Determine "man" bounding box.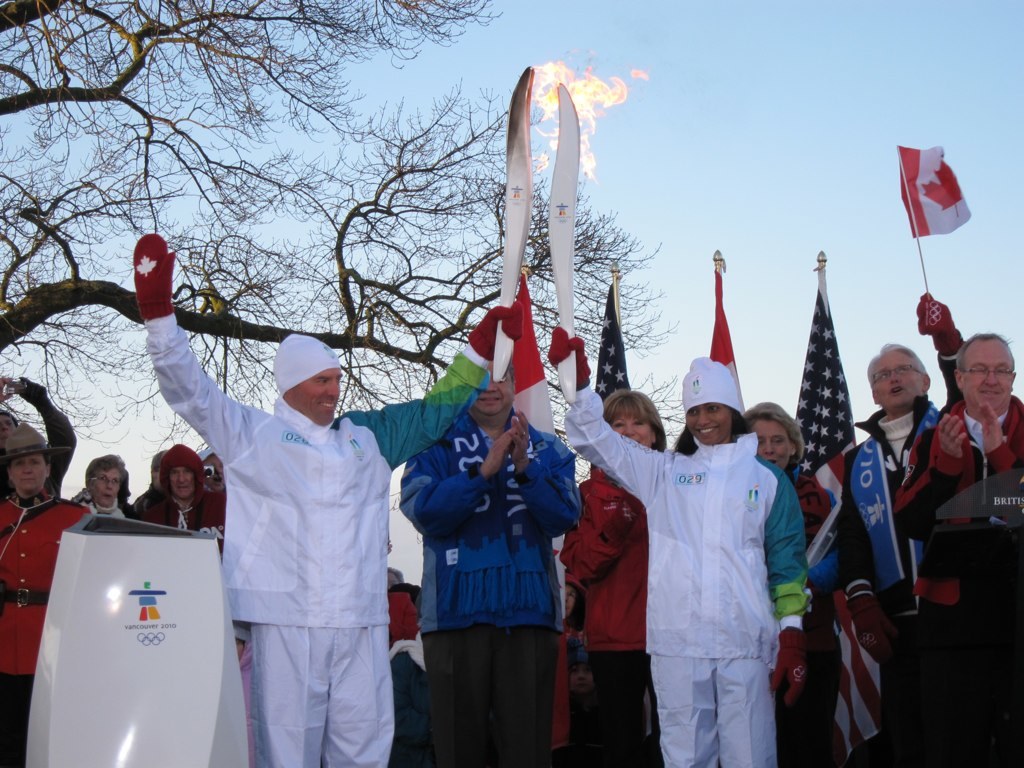
Determined: 891, 327, 1023, 767.
